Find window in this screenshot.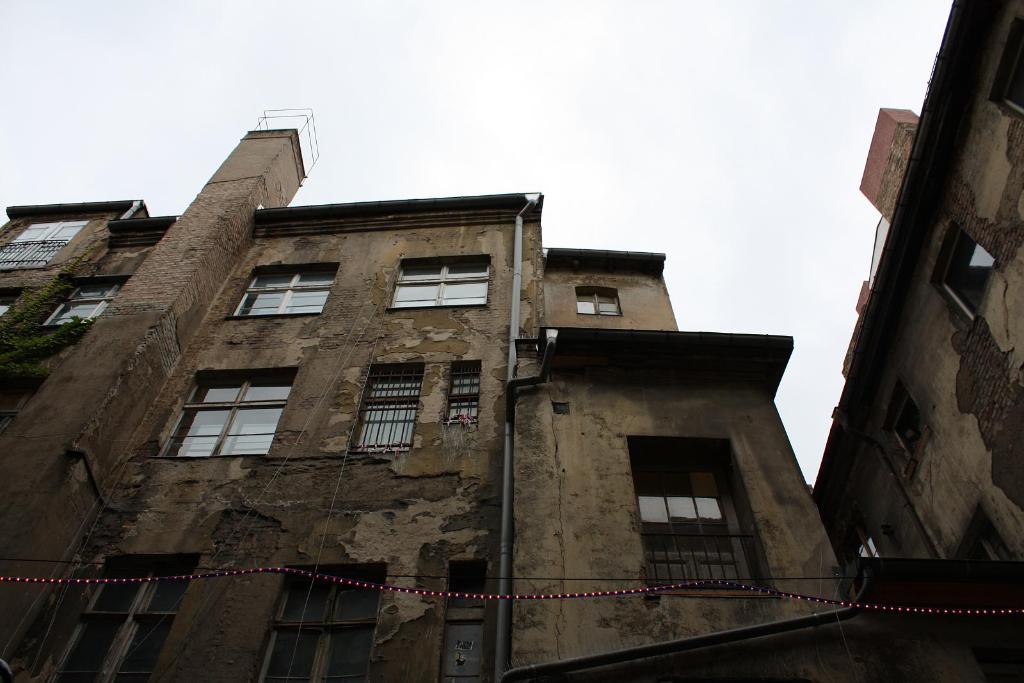
The bounding box for window is bbox=[161, 371, 298, 460].
